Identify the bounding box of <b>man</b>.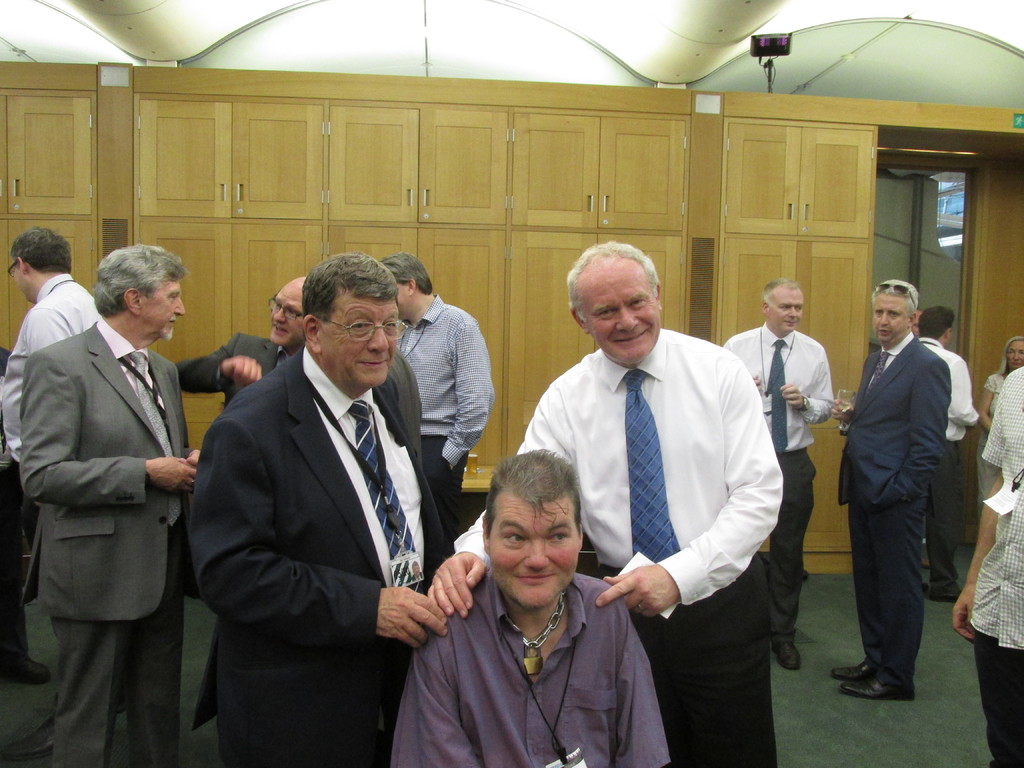
box=[22, 242, 200, 767].
